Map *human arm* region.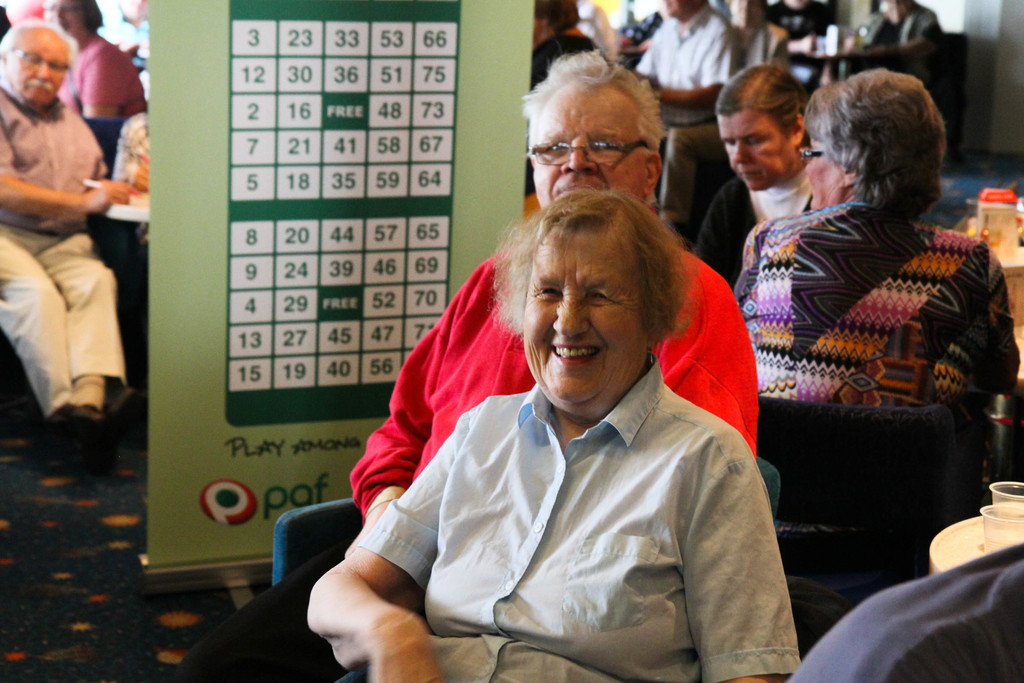
Mapped to [341, 416, 435, 567].
